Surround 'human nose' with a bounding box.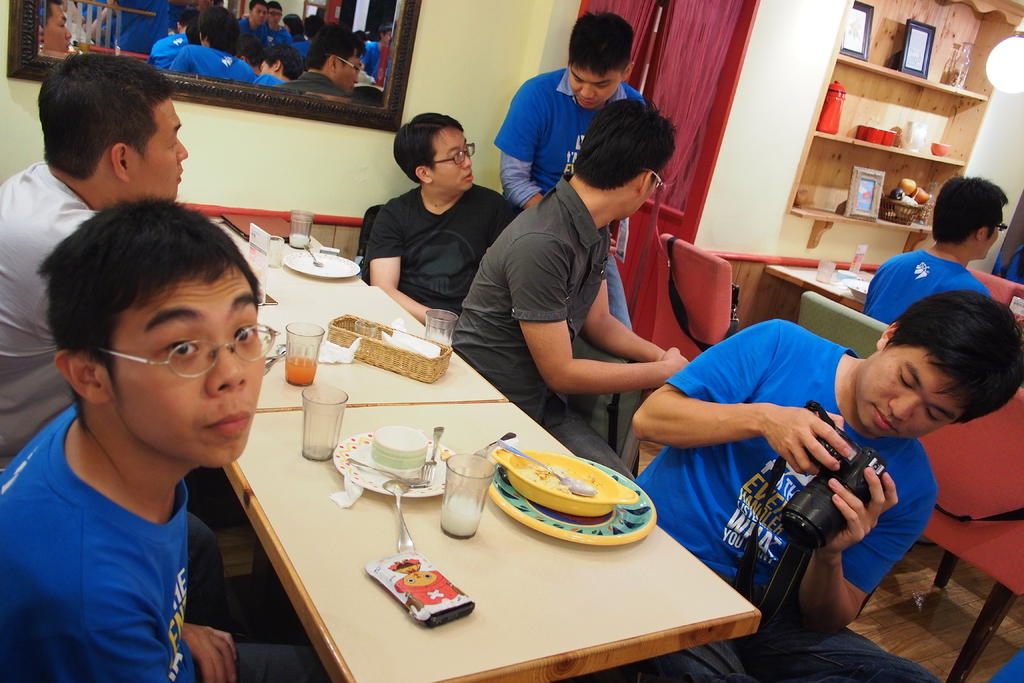
<region>582, 86, 596, 94</region>.
